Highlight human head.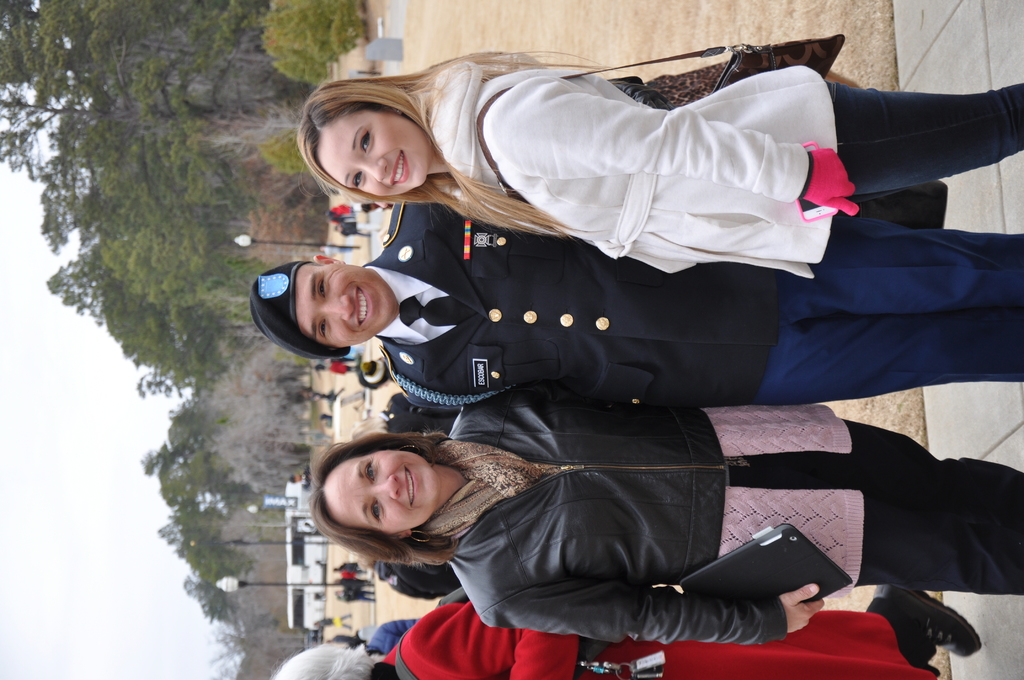
Highlighted region: (310, 442, 444, 544).
